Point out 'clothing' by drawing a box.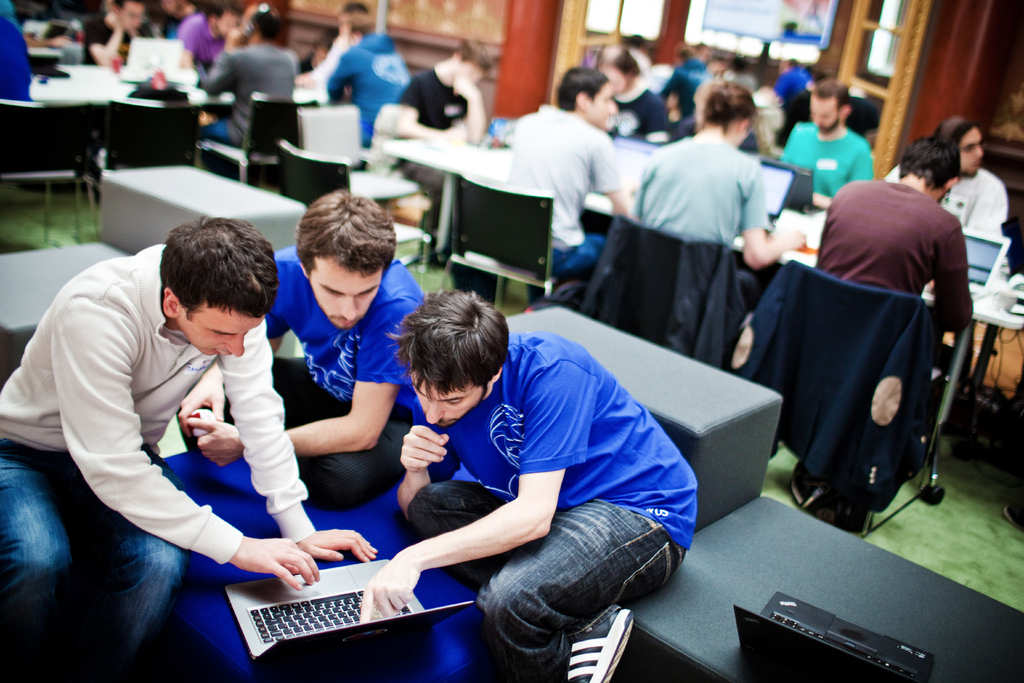
crop(162, 12, 236, 69).
